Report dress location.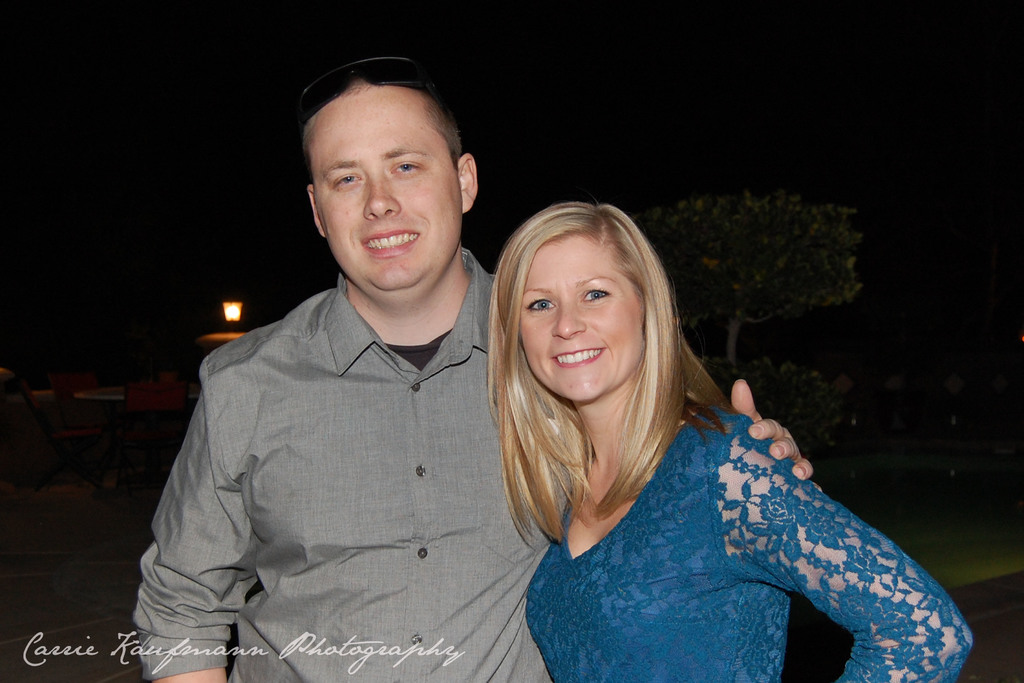
Report: (524, 406, 974, 682).
